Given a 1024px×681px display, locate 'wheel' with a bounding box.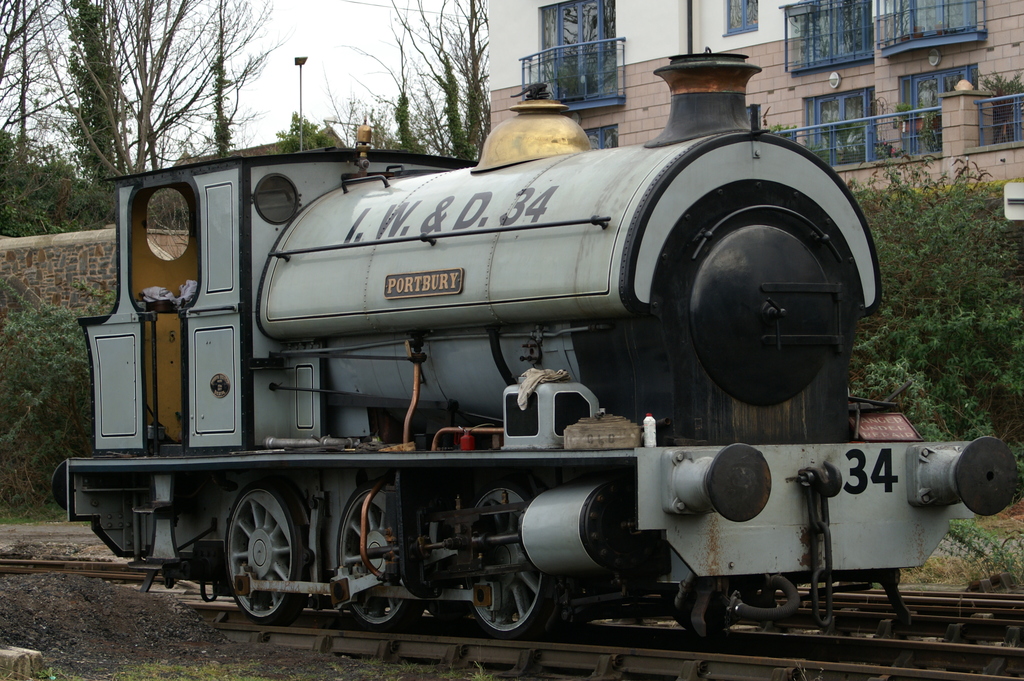
Located: rect(215, 487, 299, 625).
